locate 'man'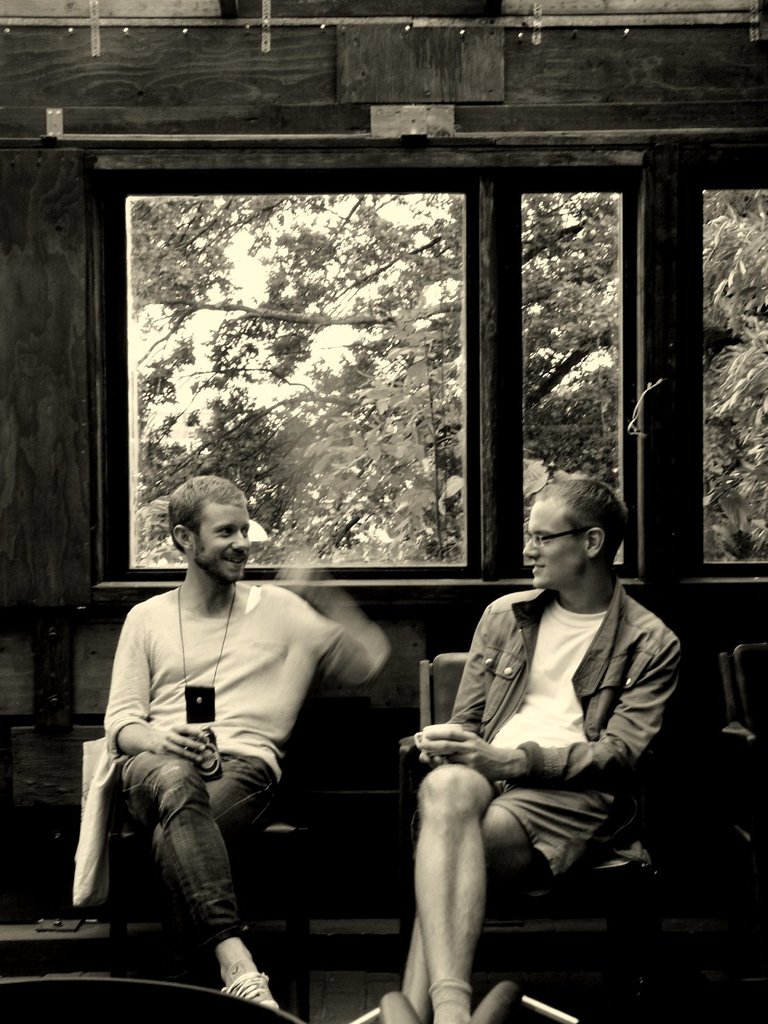
locate(88, 456, 394, 1007)
